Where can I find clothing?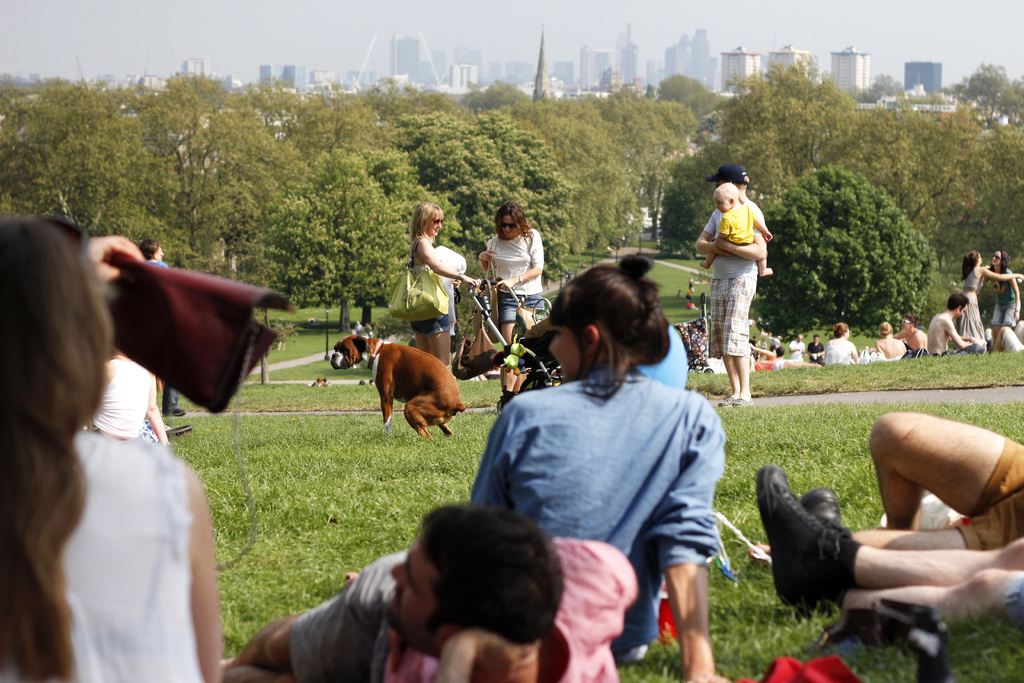
You can find it at select_region(718, 204, 756, 244).
